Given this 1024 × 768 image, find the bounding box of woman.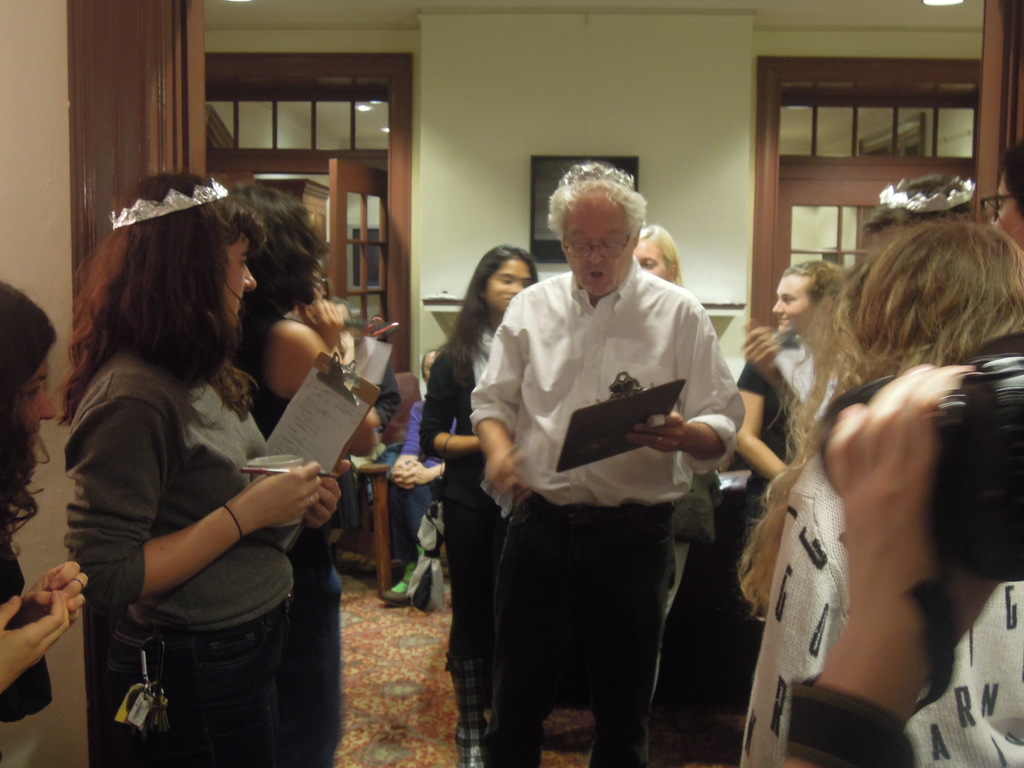
BBox(737, 214, 1023, 767).
